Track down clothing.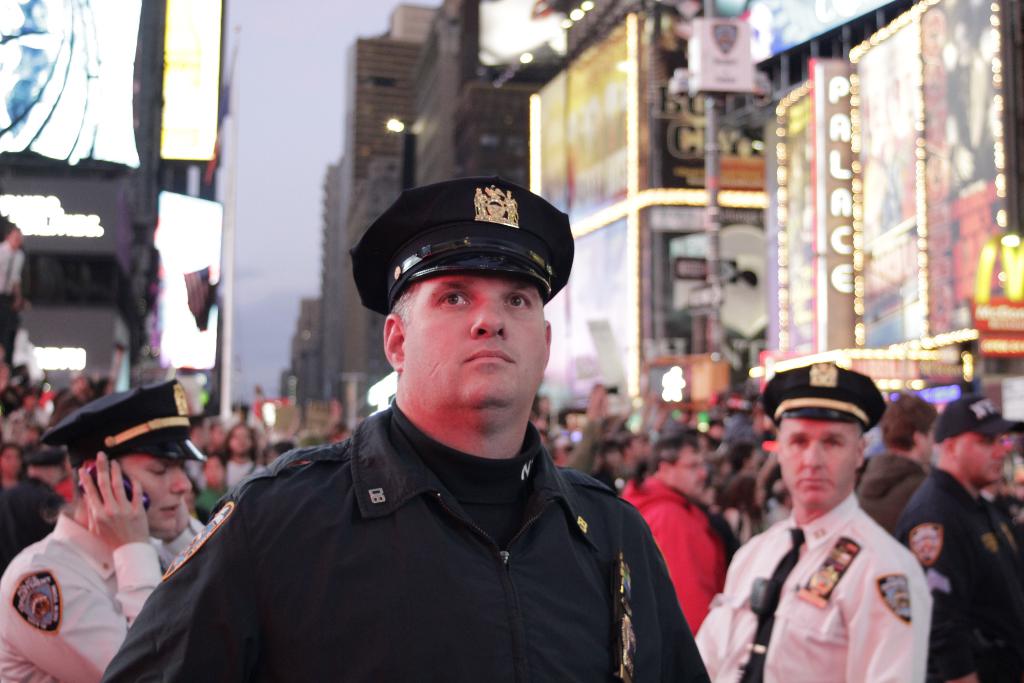
Tracked to x1=718, y1=466, x2=945, y2=677.
